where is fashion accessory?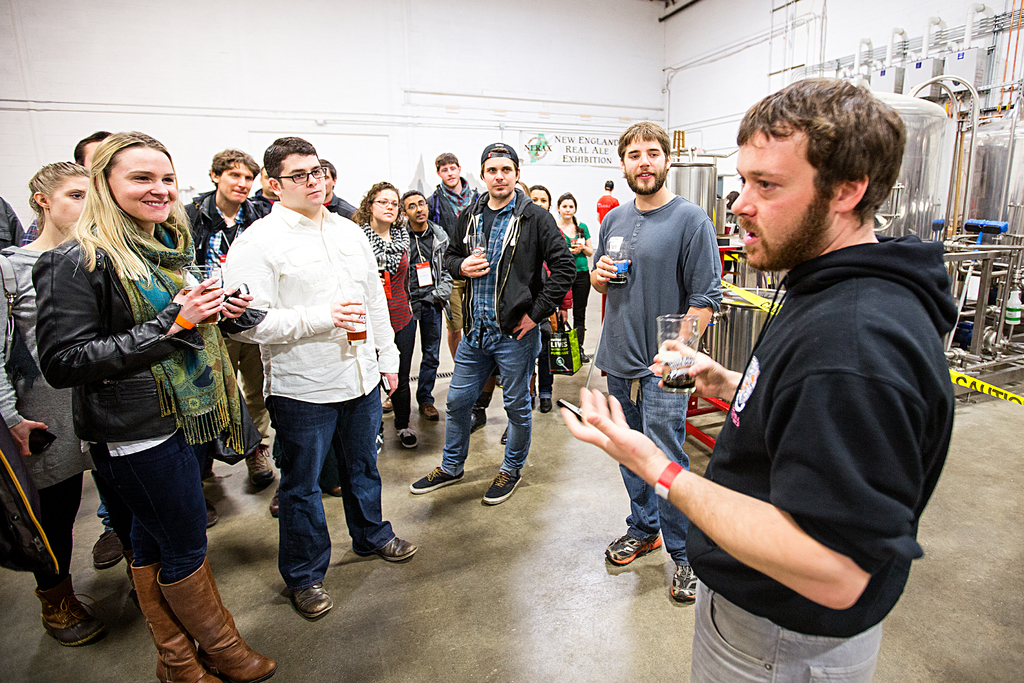
376, 434, 383, 452.
